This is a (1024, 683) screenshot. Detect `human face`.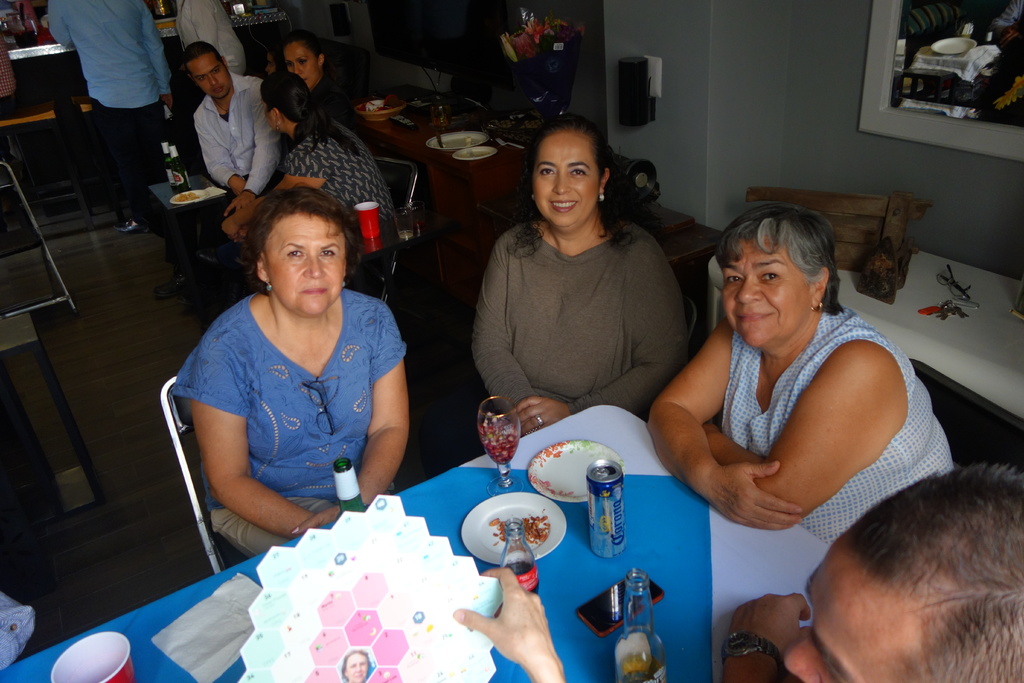
box(529, 136, 596, 223).
